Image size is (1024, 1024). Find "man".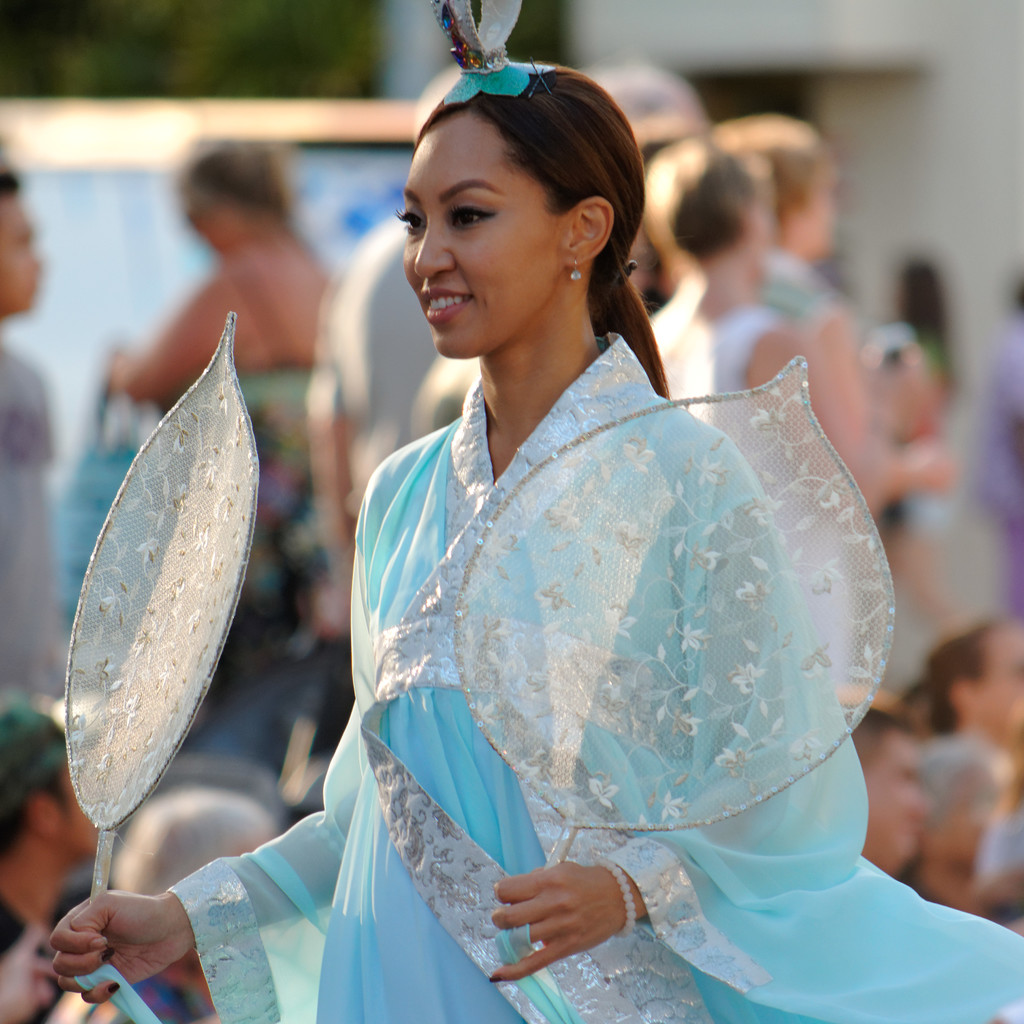
Rect(0, 668, 233, 1023).
